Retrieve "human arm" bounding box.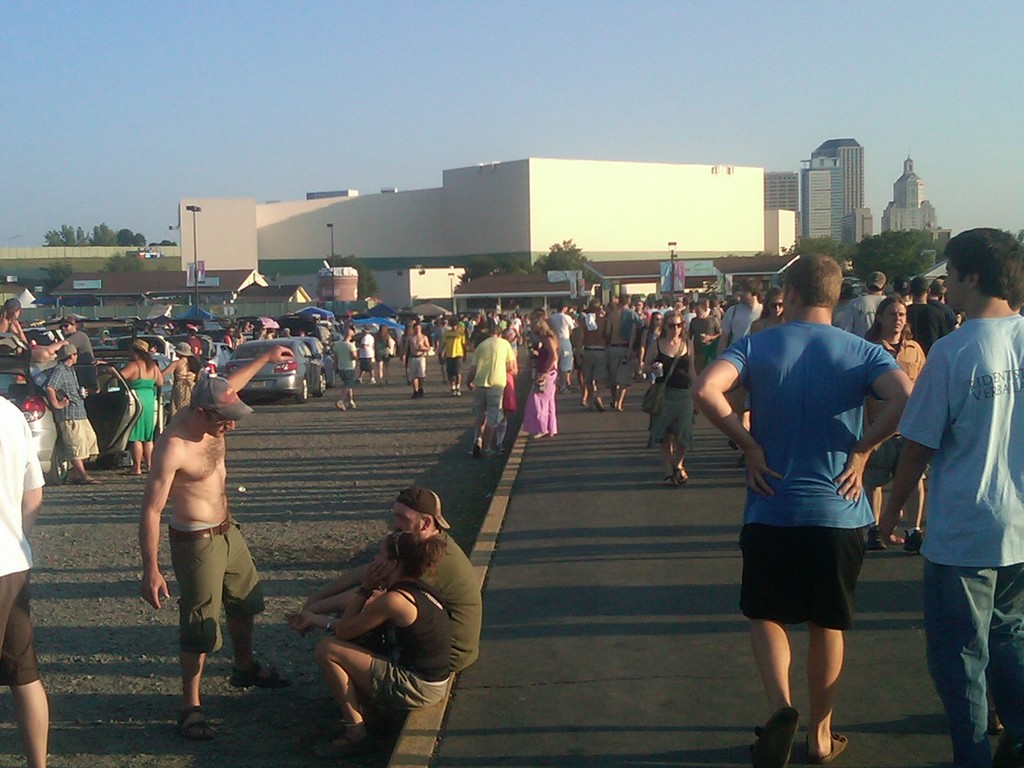
Bounding box: bbox=[340, 558, 404, 641].
